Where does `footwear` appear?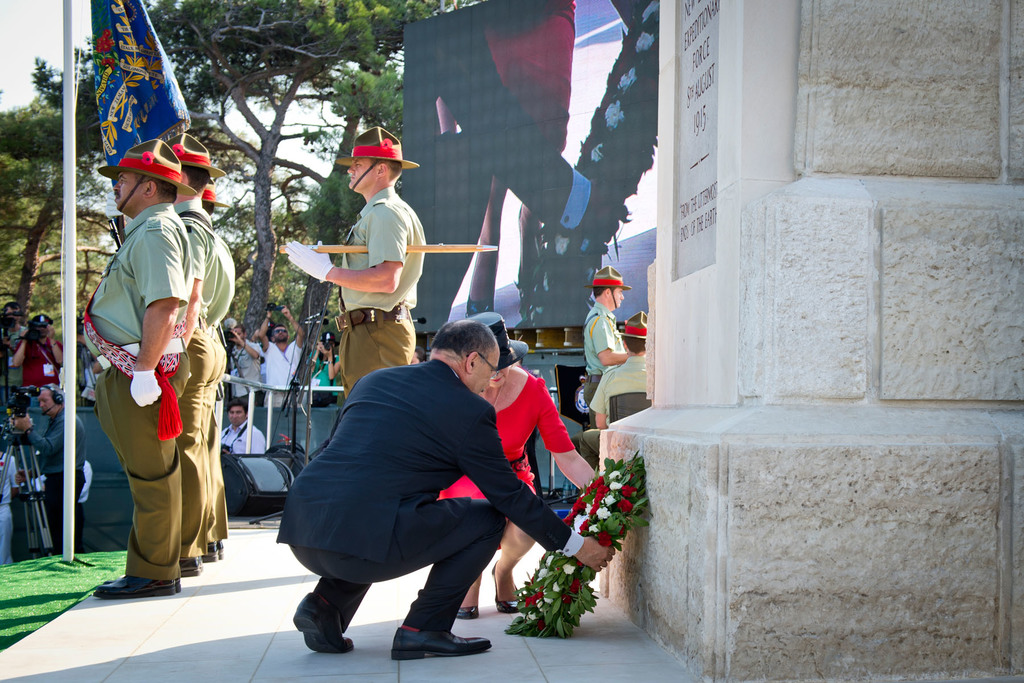
Appears at left=388, top=603, right=493, bottom=662.
